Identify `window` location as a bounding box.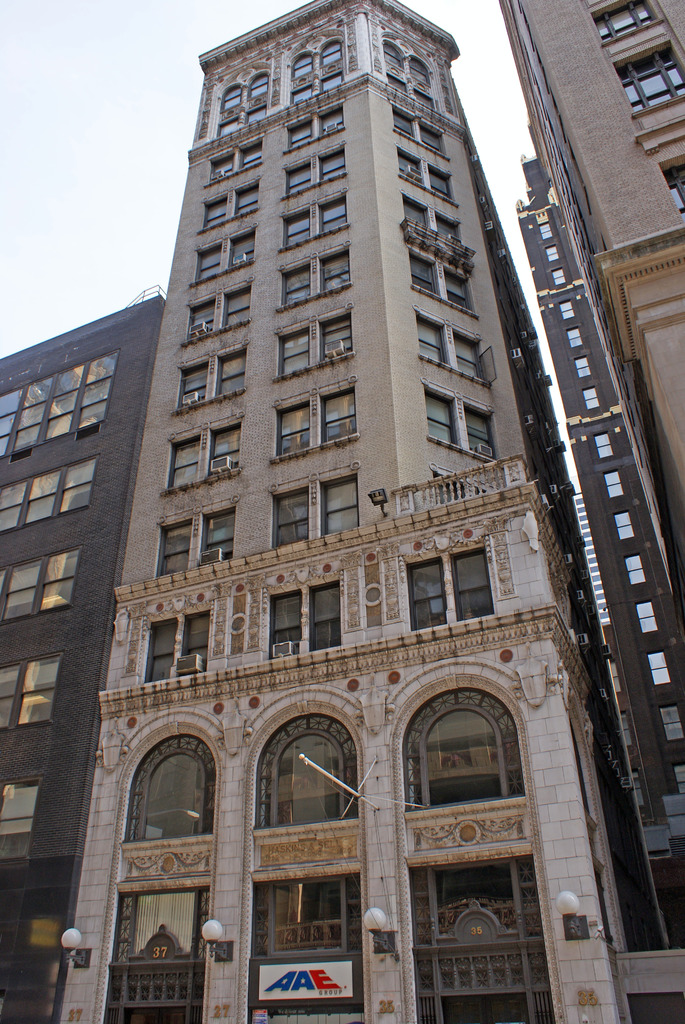
283:198:348:249.
